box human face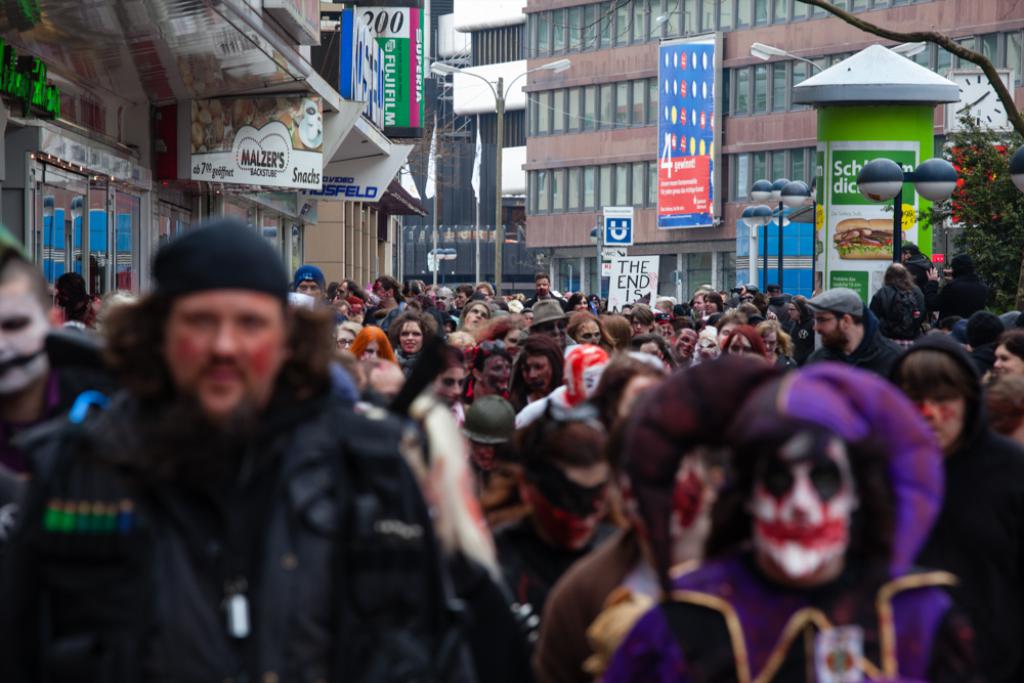
x1=673, y1=329, x2=697, y2=358
